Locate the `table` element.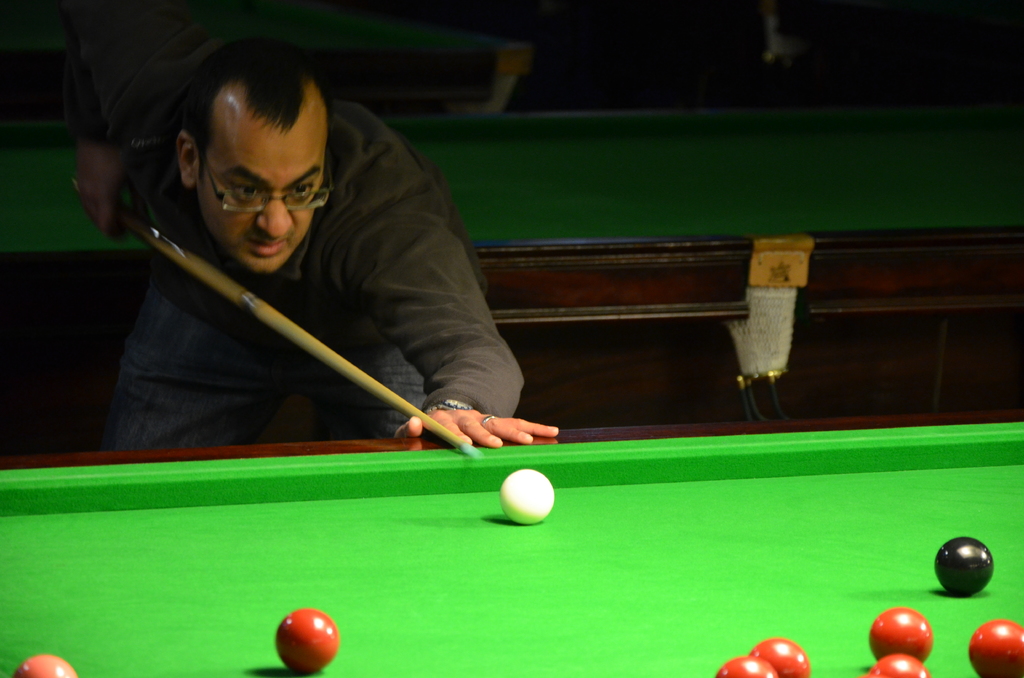
Element bbox: box(0, 408, 1023, 677).
